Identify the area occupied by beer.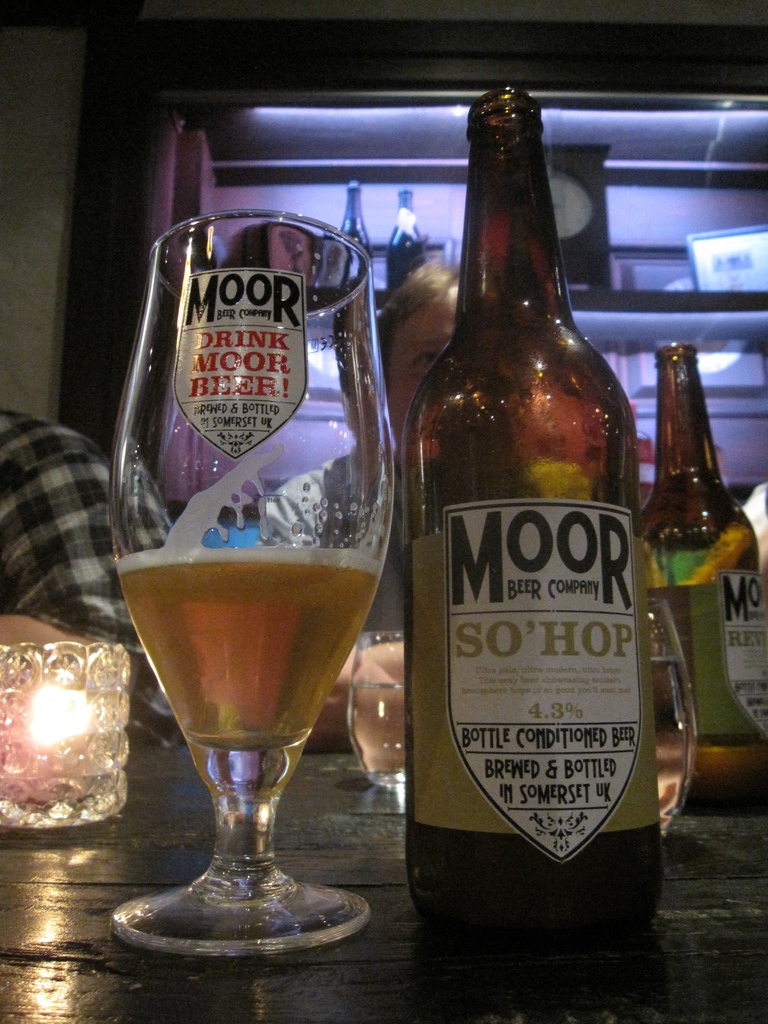
Area: bbox(644, 346, 767, 813).
